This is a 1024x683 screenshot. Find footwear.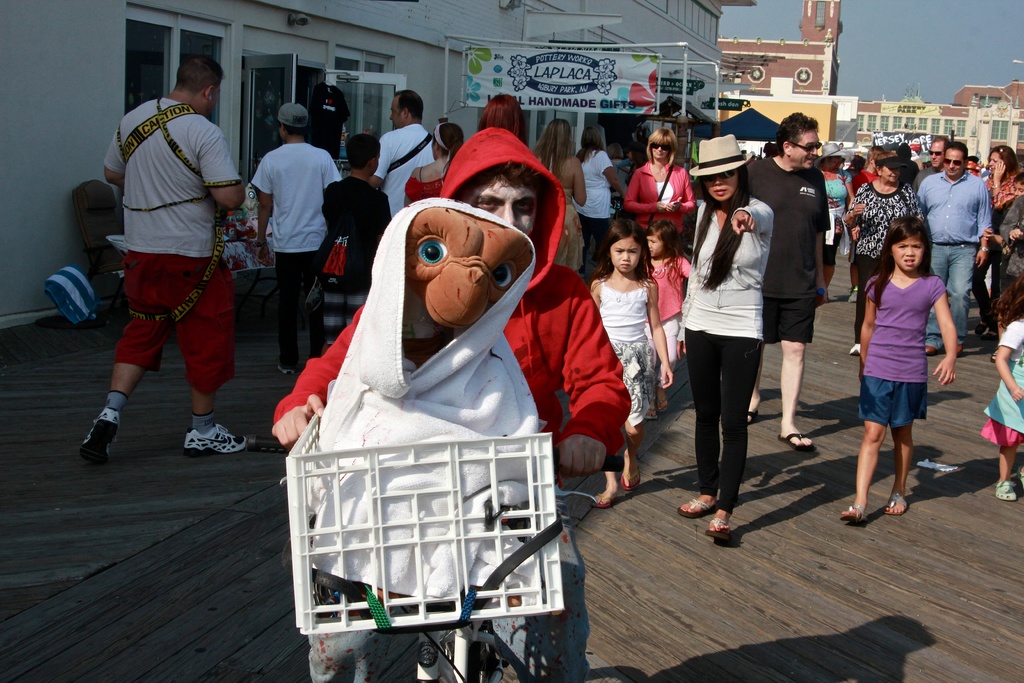
Bounding box: 988/344/996/363.
